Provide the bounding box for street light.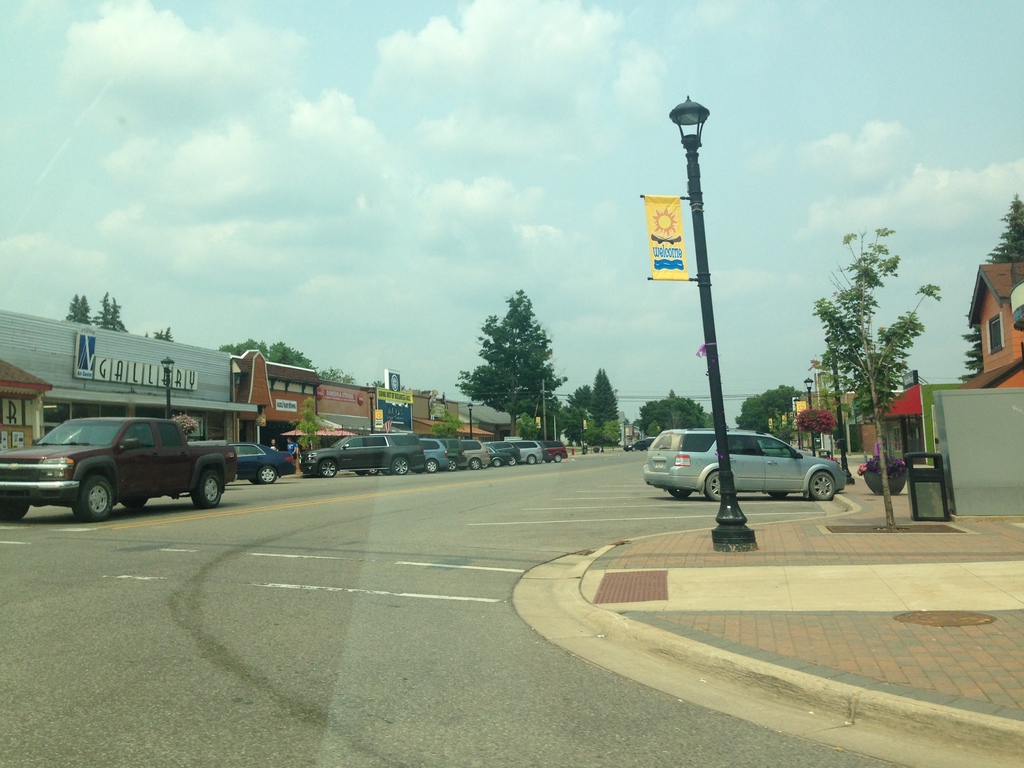
{"left": 623, "top": 116, "right": 794, "bottom": 570}.
